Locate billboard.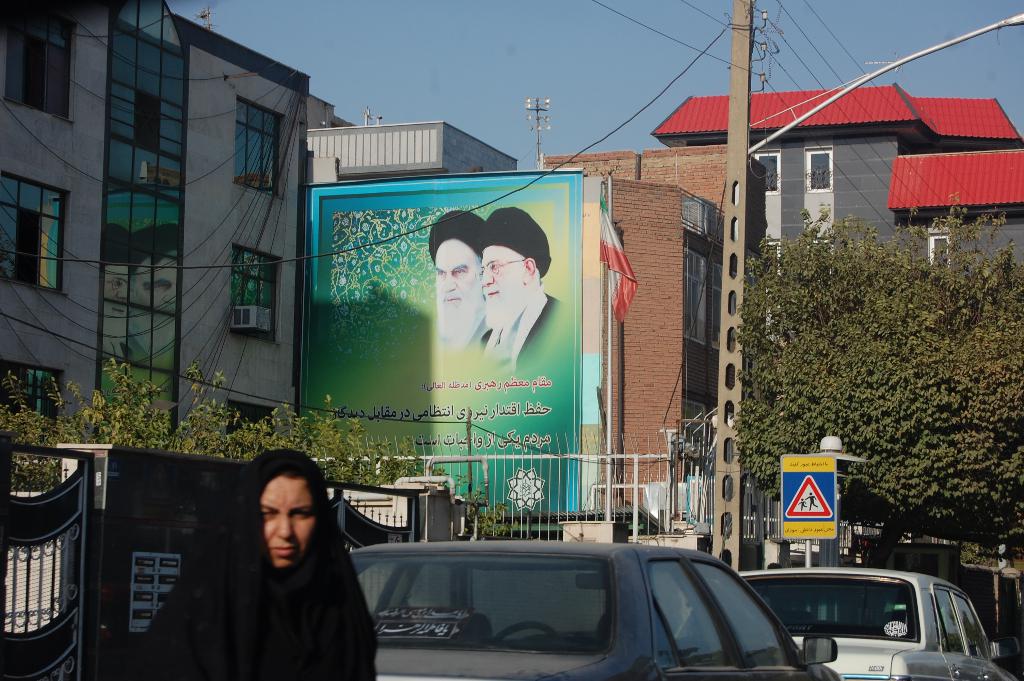
Bounding box: BBox(305, 169, 588, 530).
